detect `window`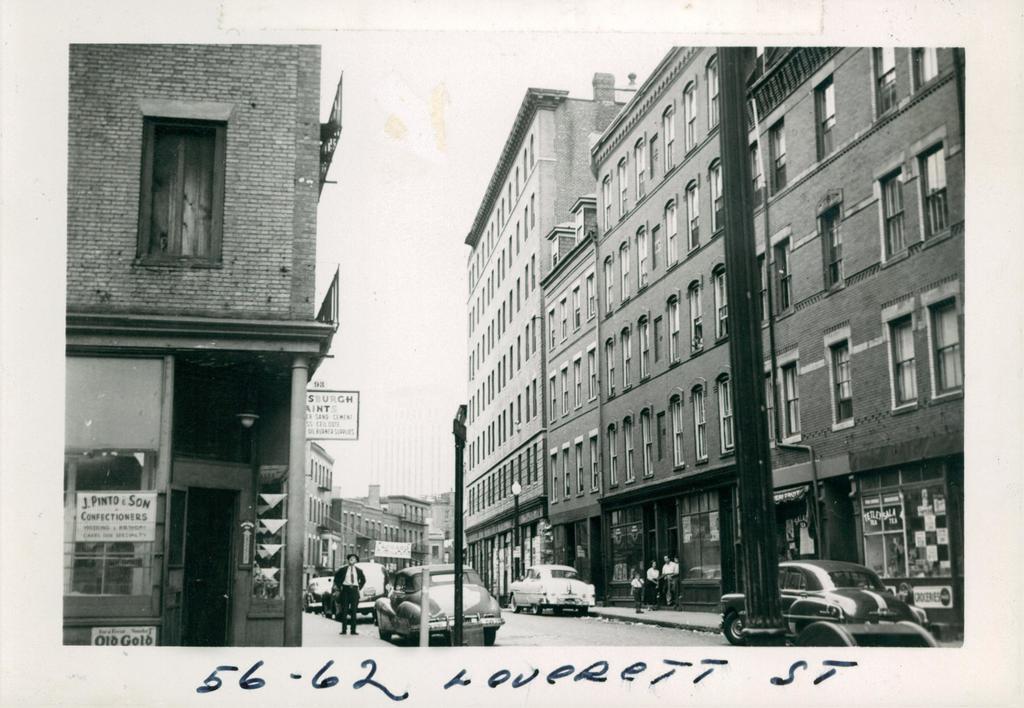
left=134, top=99, right=228, bottom=271
